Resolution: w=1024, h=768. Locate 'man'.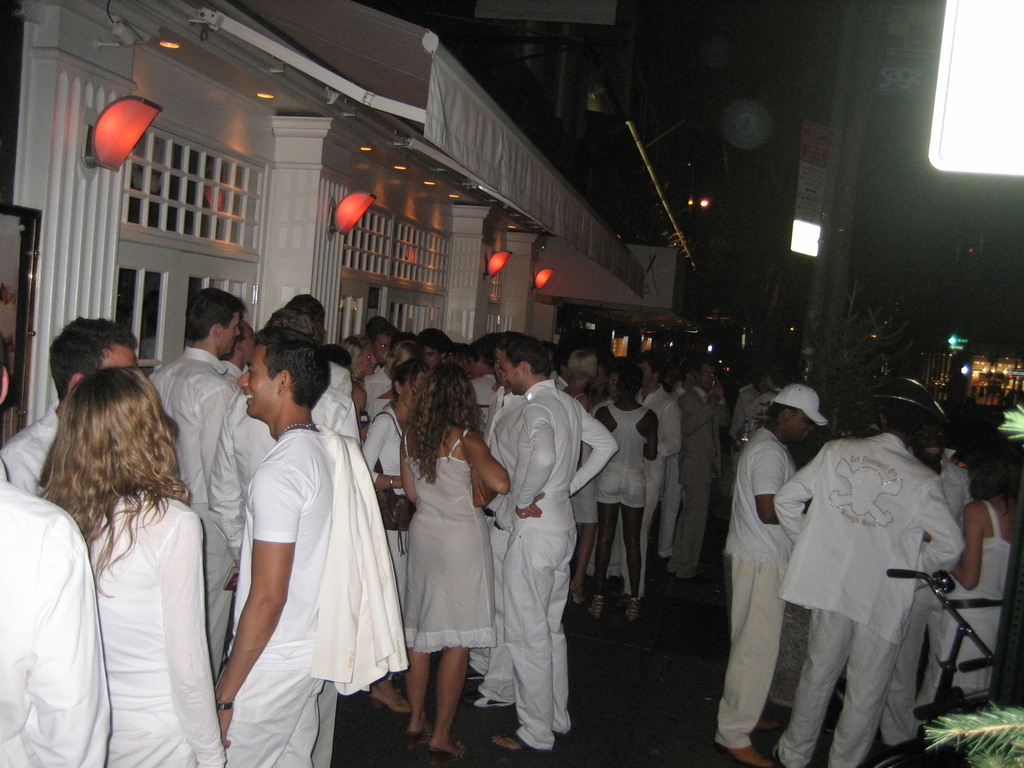
detection(467, 340, 500, 424).
